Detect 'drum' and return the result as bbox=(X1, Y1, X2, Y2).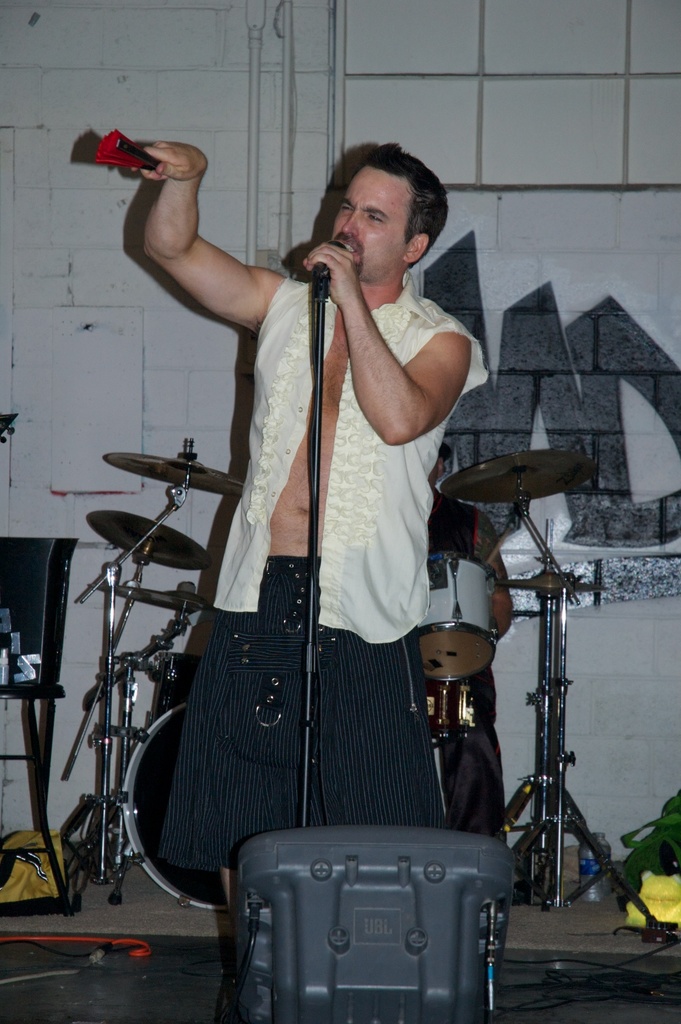
bbox=(119, 701, 223, 916).
